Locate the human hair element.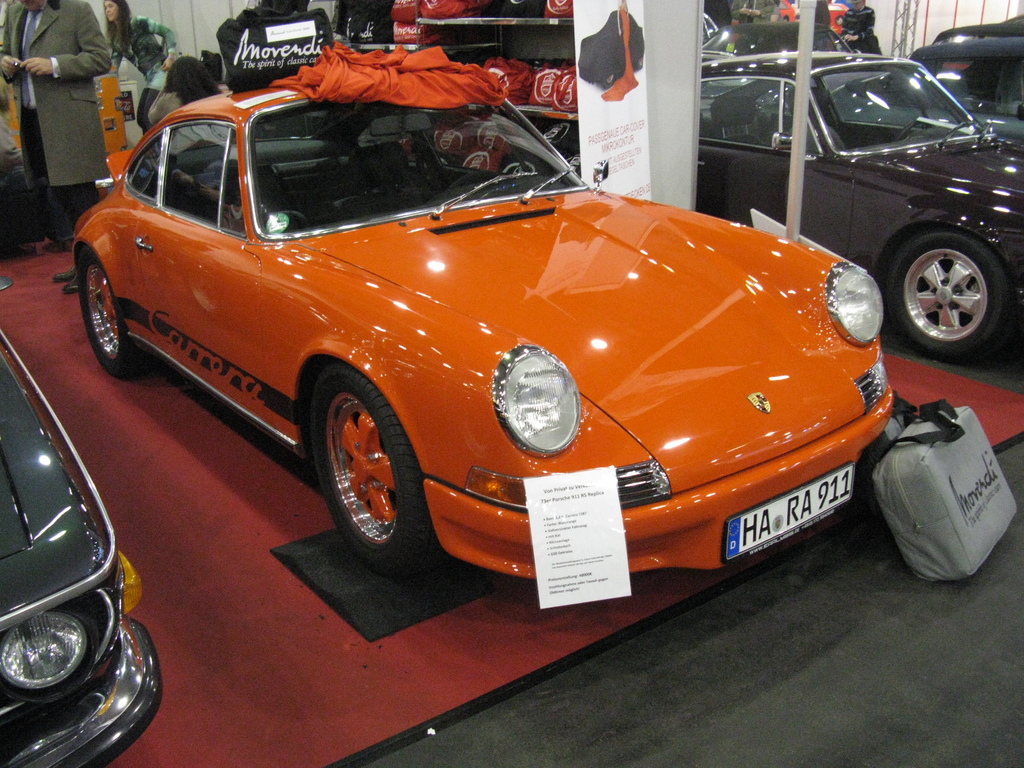
Element bbox: Rect(164, 54, 225, 106).
